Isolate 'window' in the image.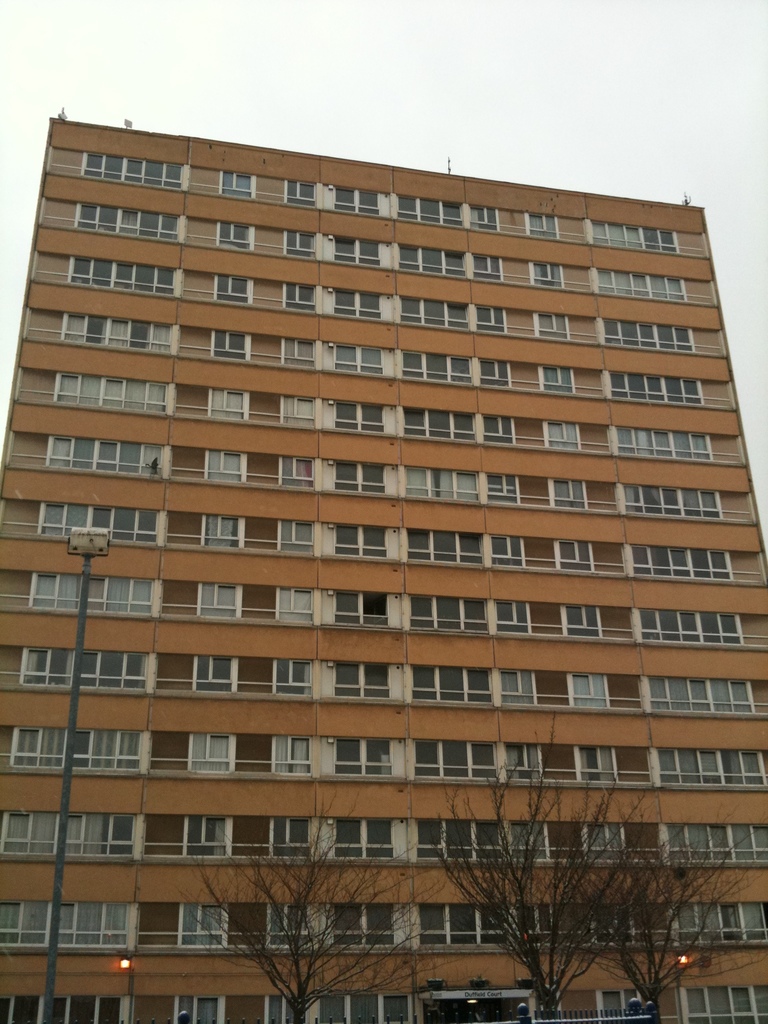
Isolated region: locate(174, 902, 228, 944).
